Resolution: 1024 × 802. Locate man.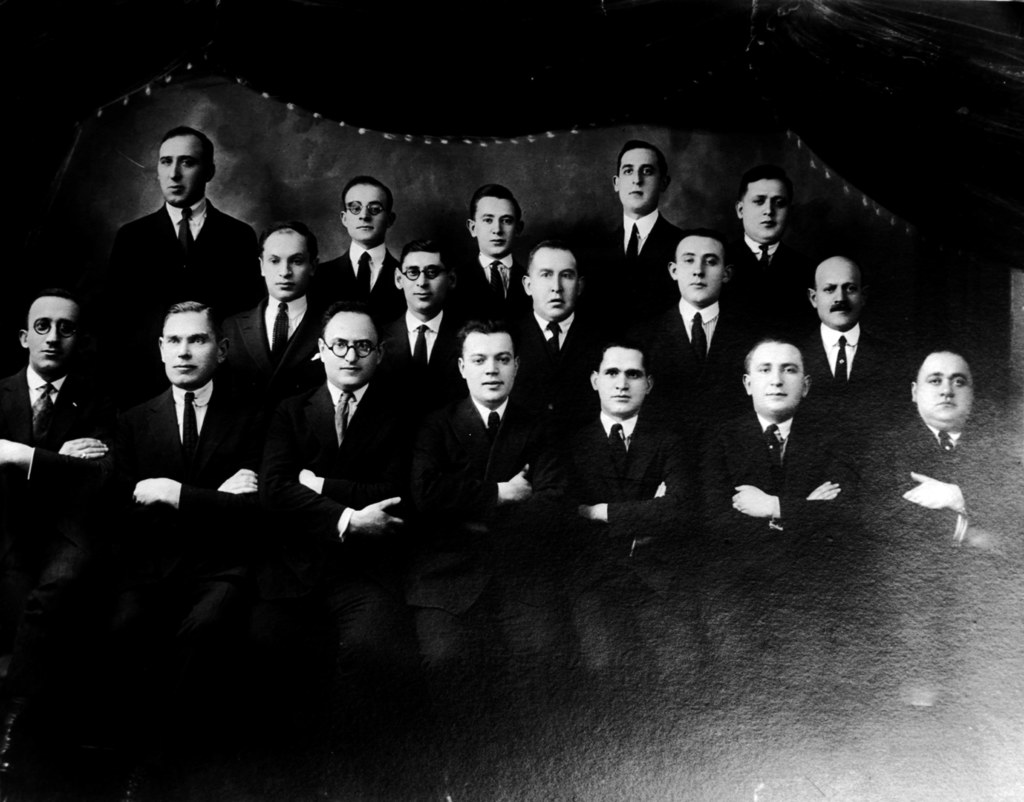
l=115, t=297, r=284, b=619.
